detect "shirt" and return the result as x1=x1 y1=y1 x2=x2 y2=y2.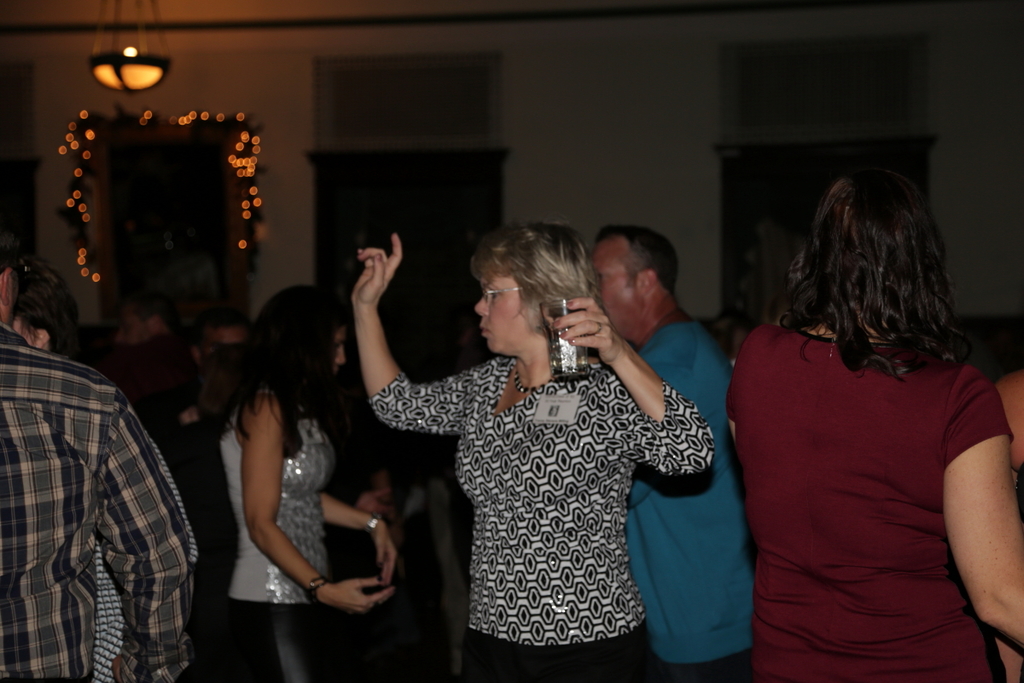
x1=0 y1=320 x2=200 y2=675.
